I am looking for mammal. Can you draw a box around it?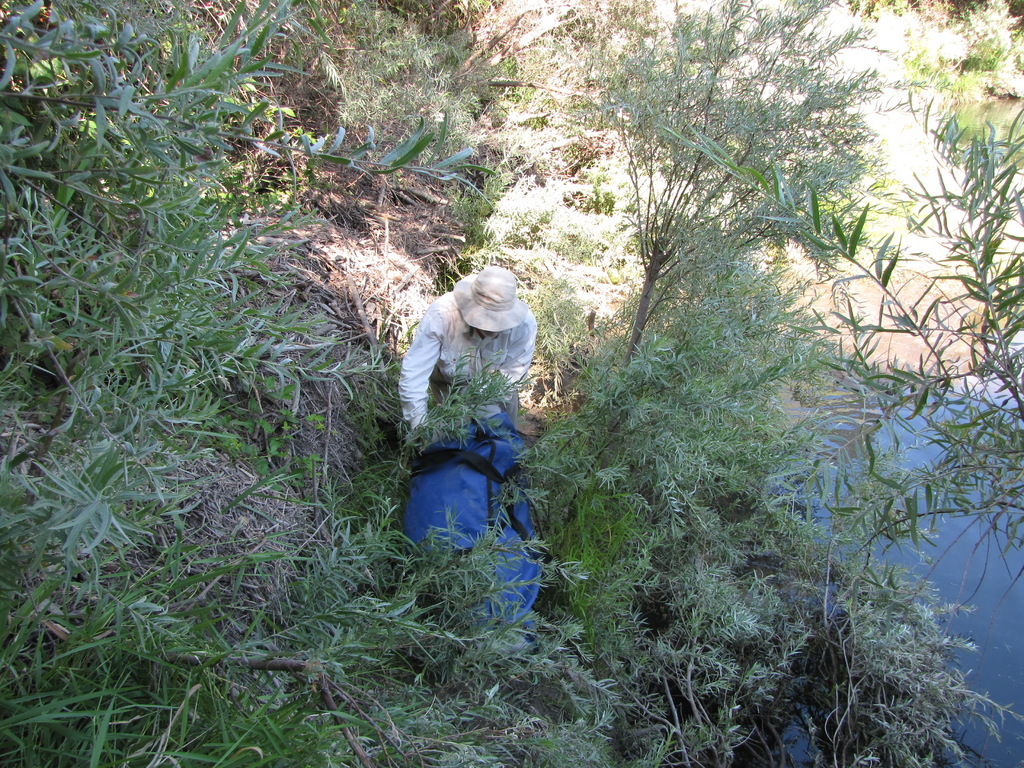
Sure, the bounding box is x1=383 y1=261 x2=549 y2=499.
